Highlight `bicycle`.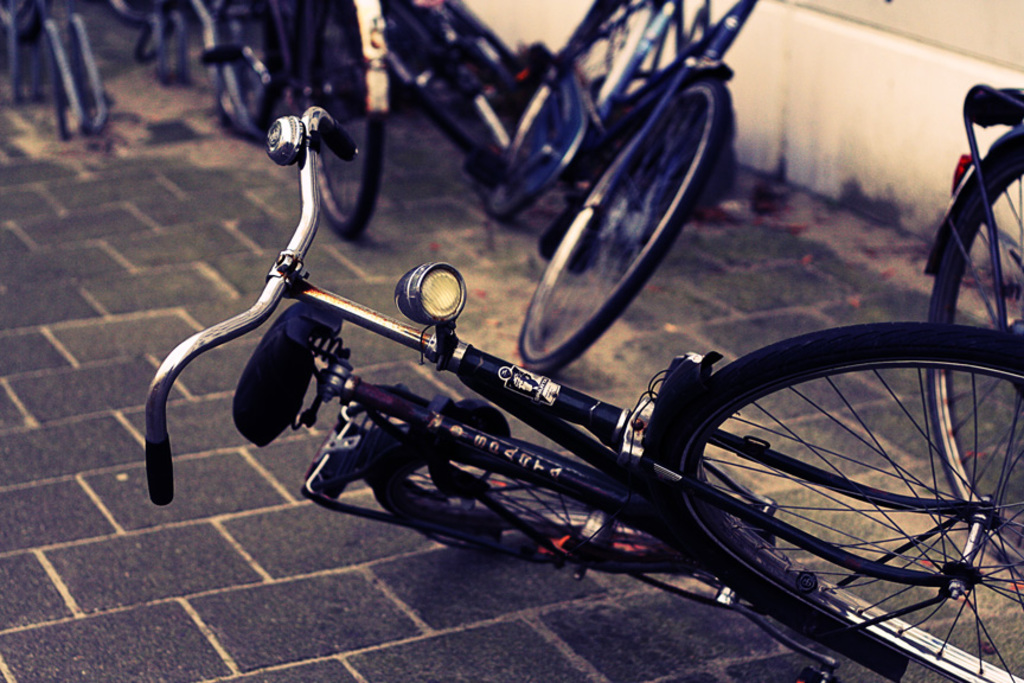
Highlighted region: (923, 85, 1023, 580).
